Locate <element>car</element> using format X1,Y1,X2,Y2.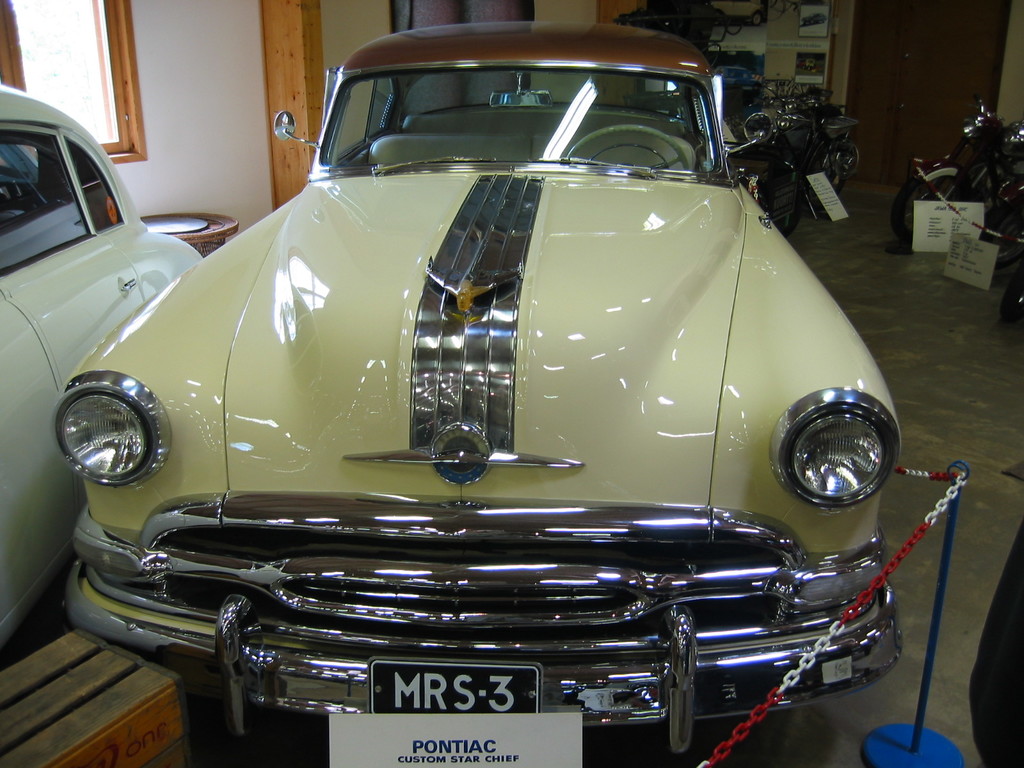
707,0,764,26.
